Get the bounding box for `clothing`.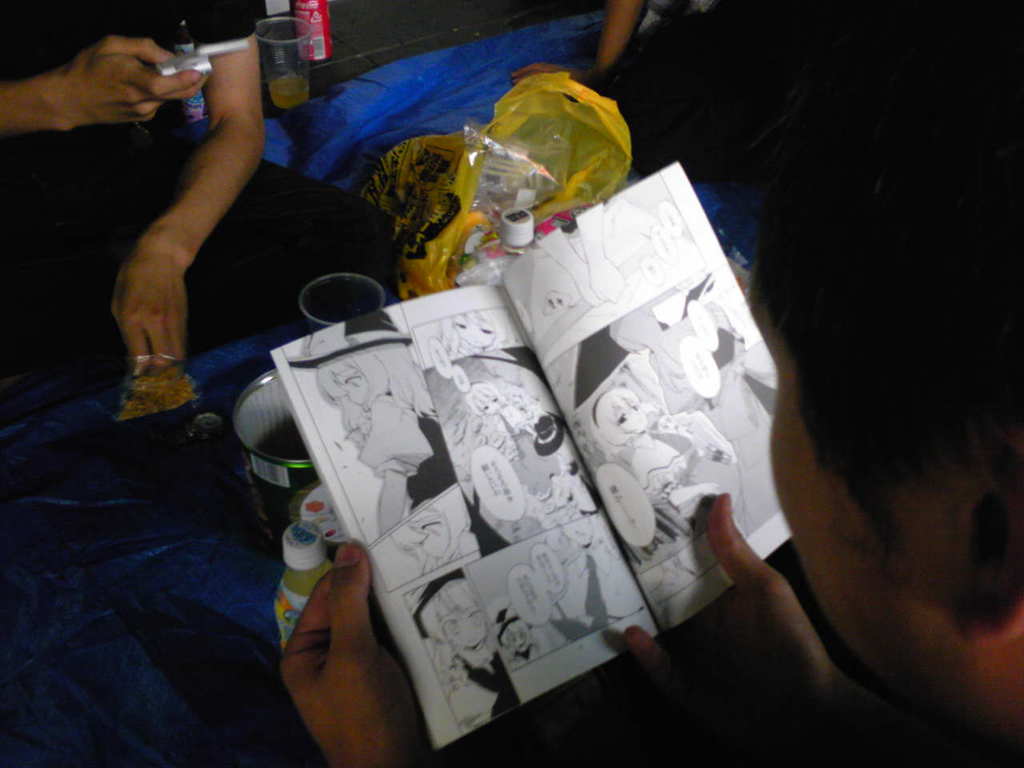
[left=286, top=0, right=612, bottom=206].
